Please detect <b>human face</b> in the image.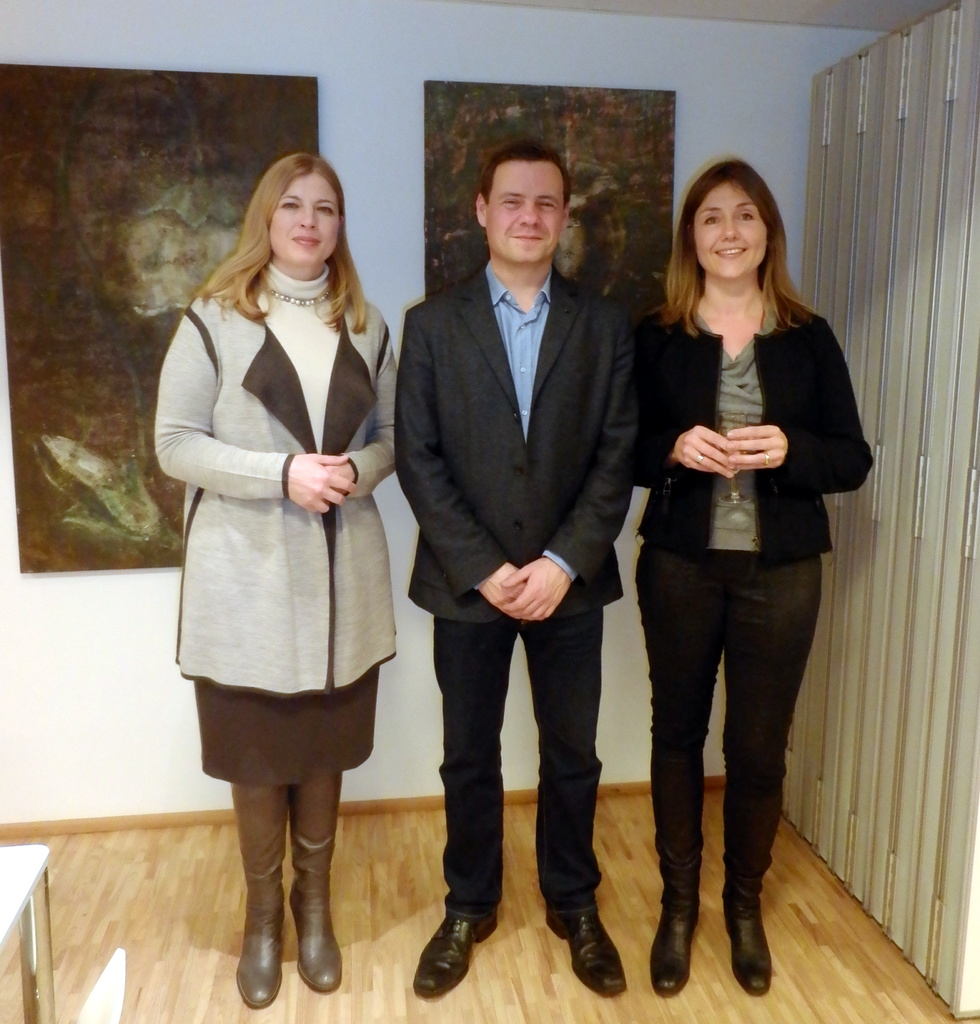
<box>694,183,764,284</box>.
